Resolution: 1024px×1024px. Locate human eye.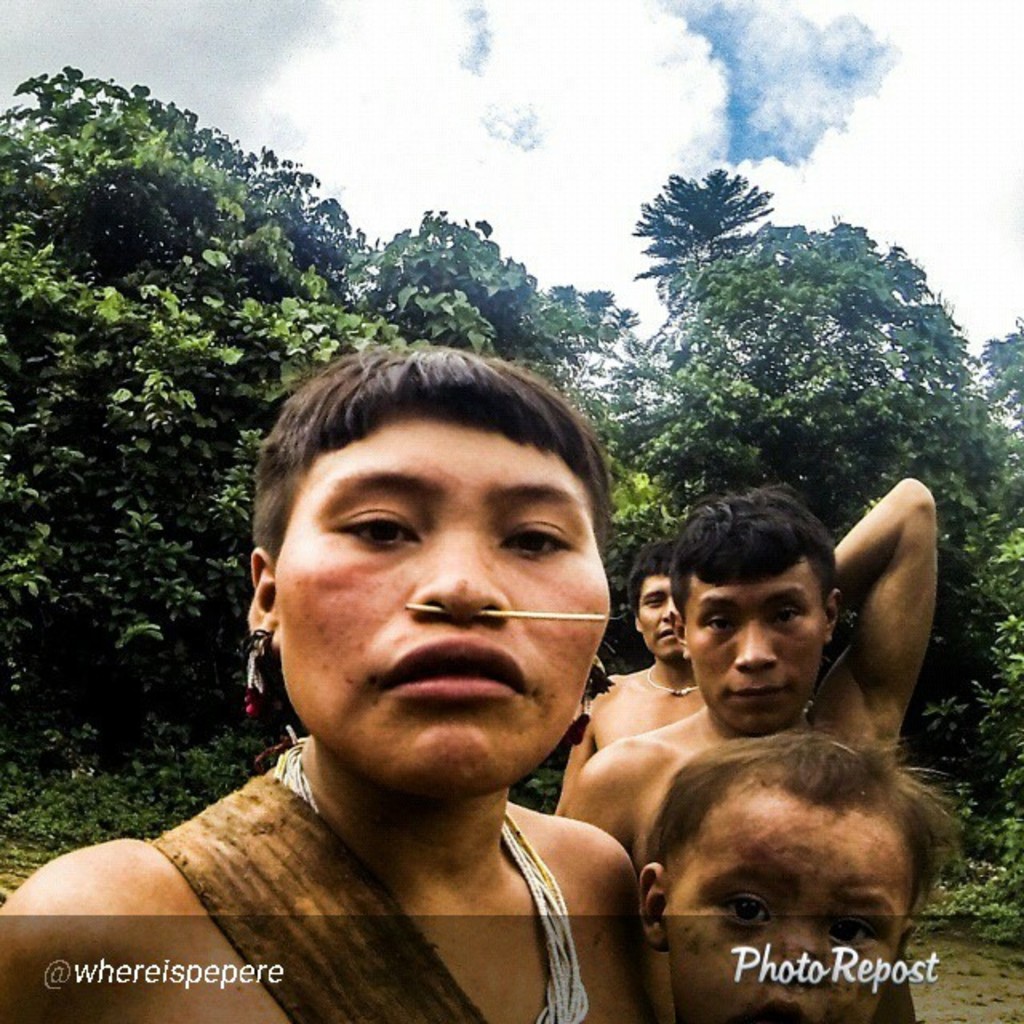
BBox(720, 880, 773, 928).
